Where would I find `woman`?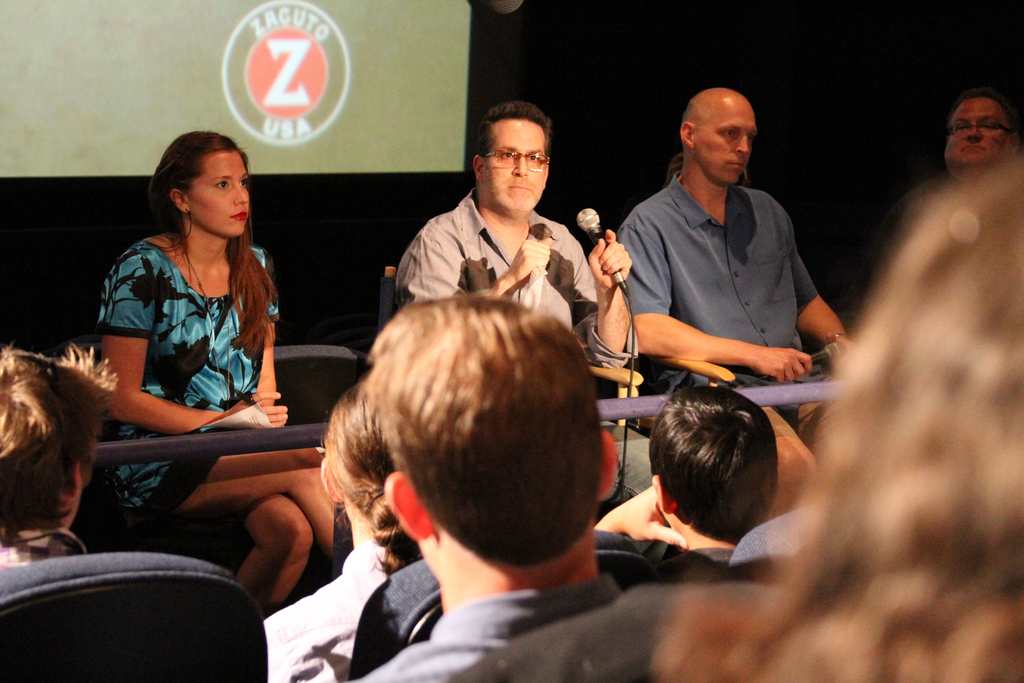
At <region>262, 374, 436, 682</region>.
